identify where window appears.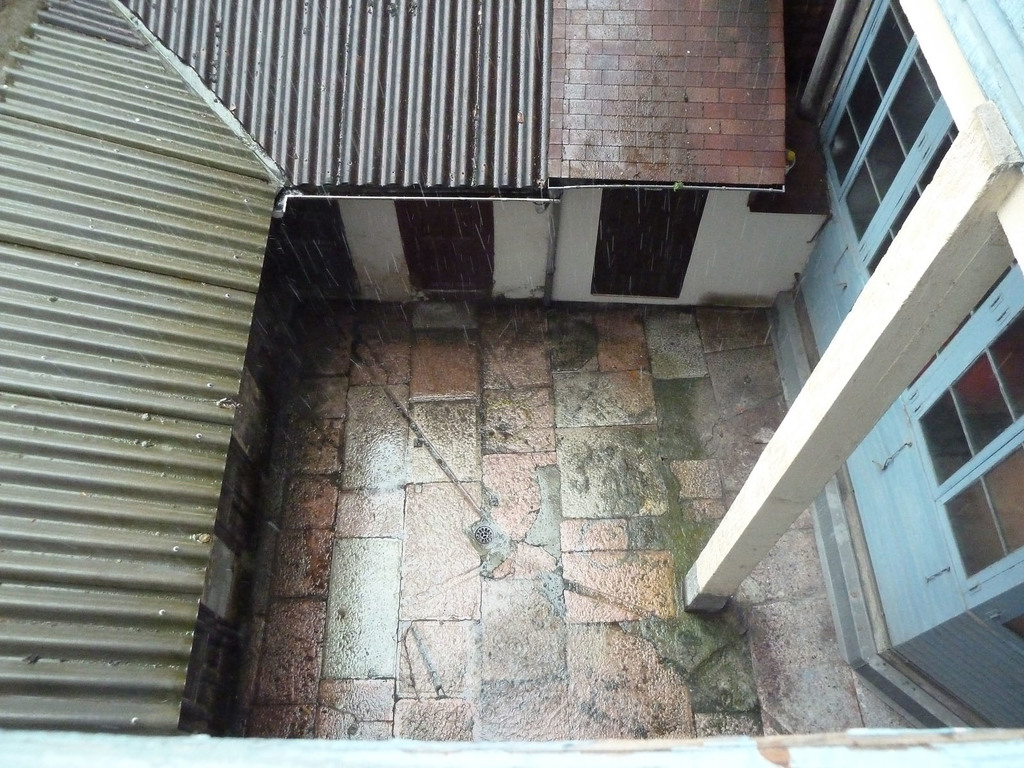
Appears at bbox=[917, 295, 1023, 577].
